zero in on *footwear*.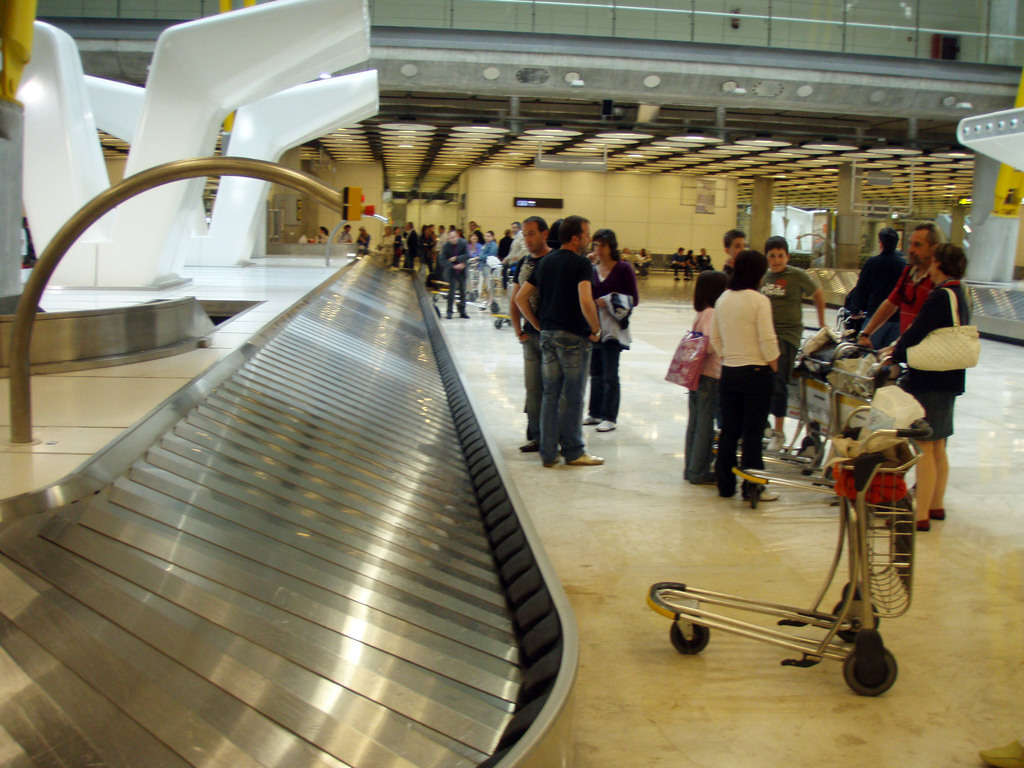
Zeroed in: {"x1": 462, "y1": 312, "x2": 467, "y2": 320}.
